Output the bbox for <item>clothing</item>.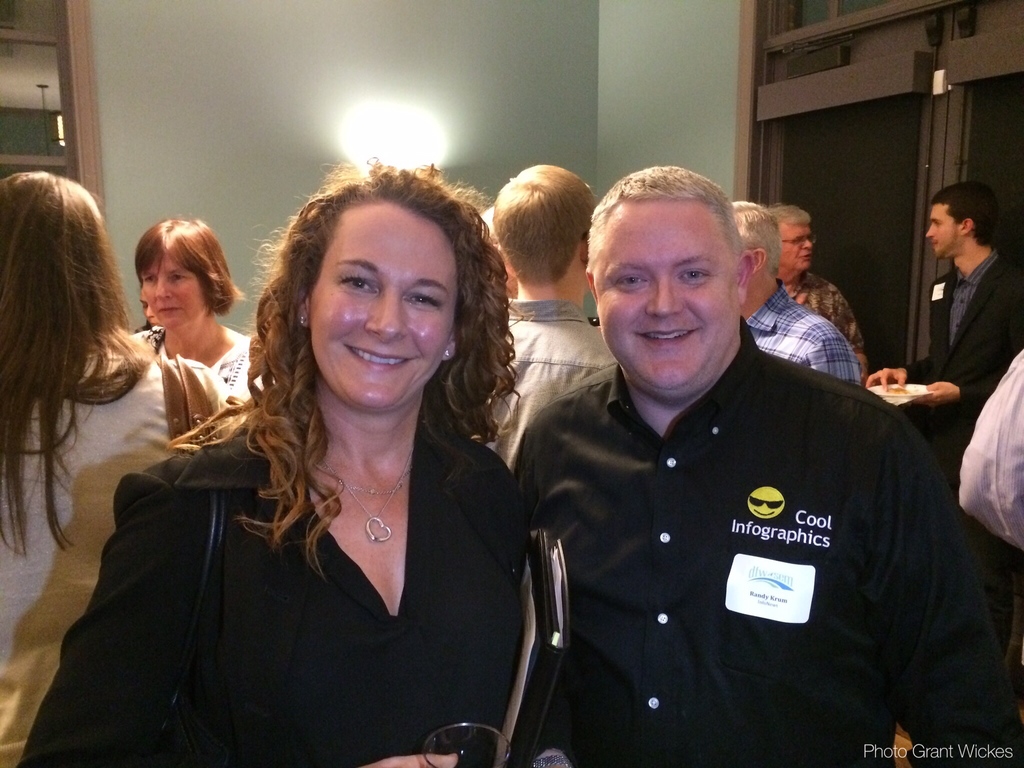
(785, 269, 859, 344).
